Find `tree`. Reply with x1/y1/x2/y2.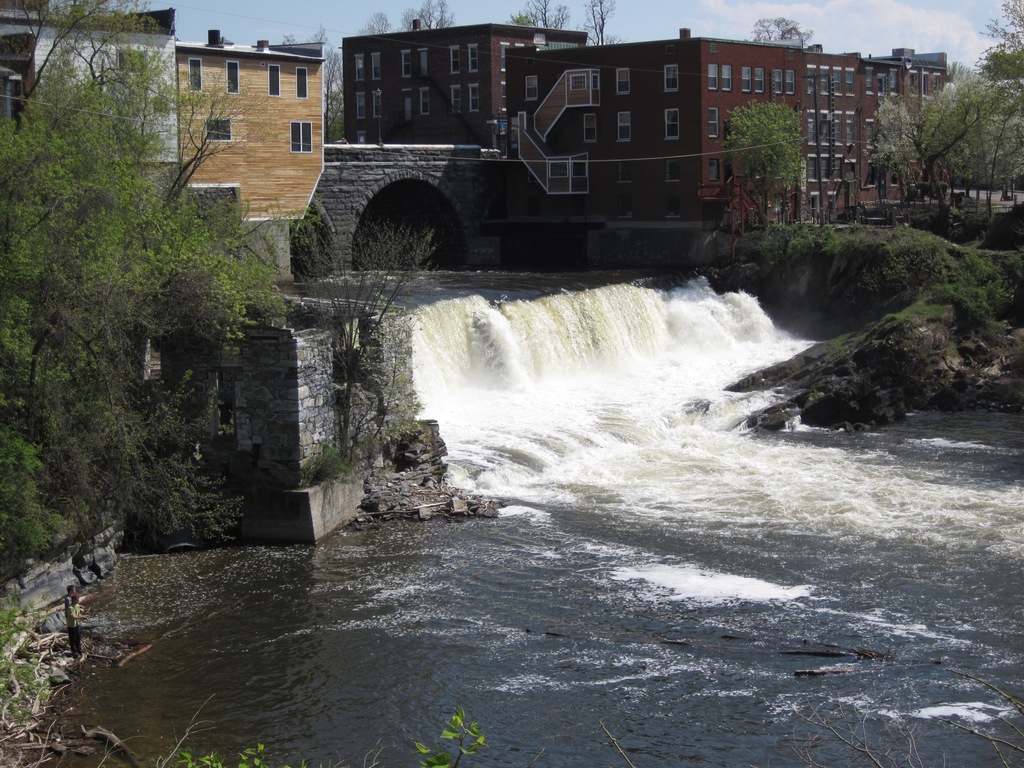
506/0/602/47.
